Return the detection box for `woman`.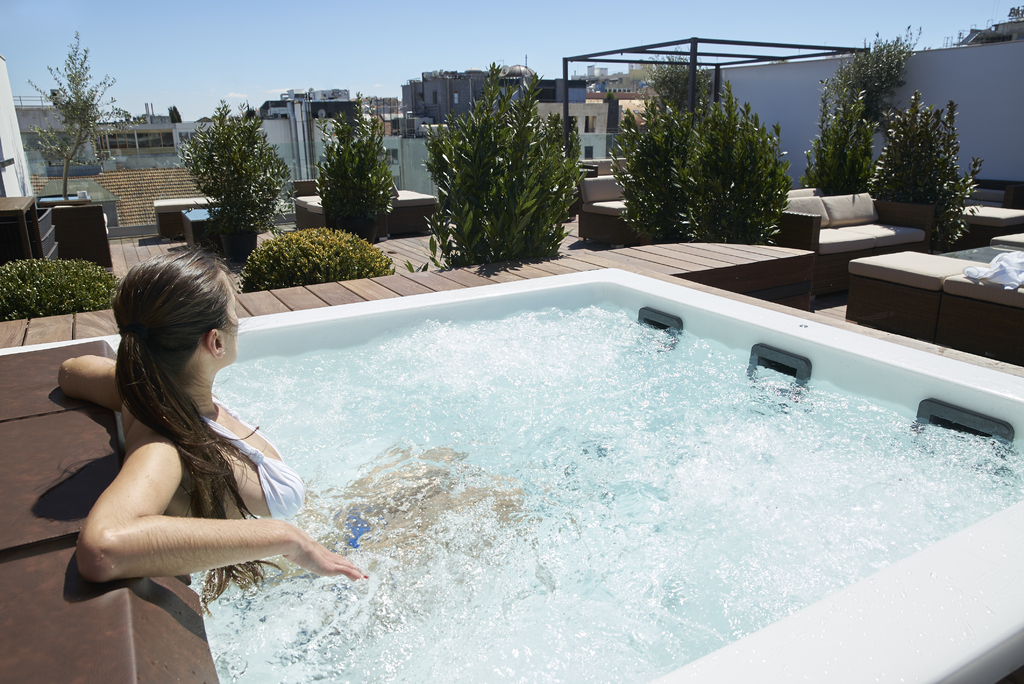
66, 237, 332, 646.
